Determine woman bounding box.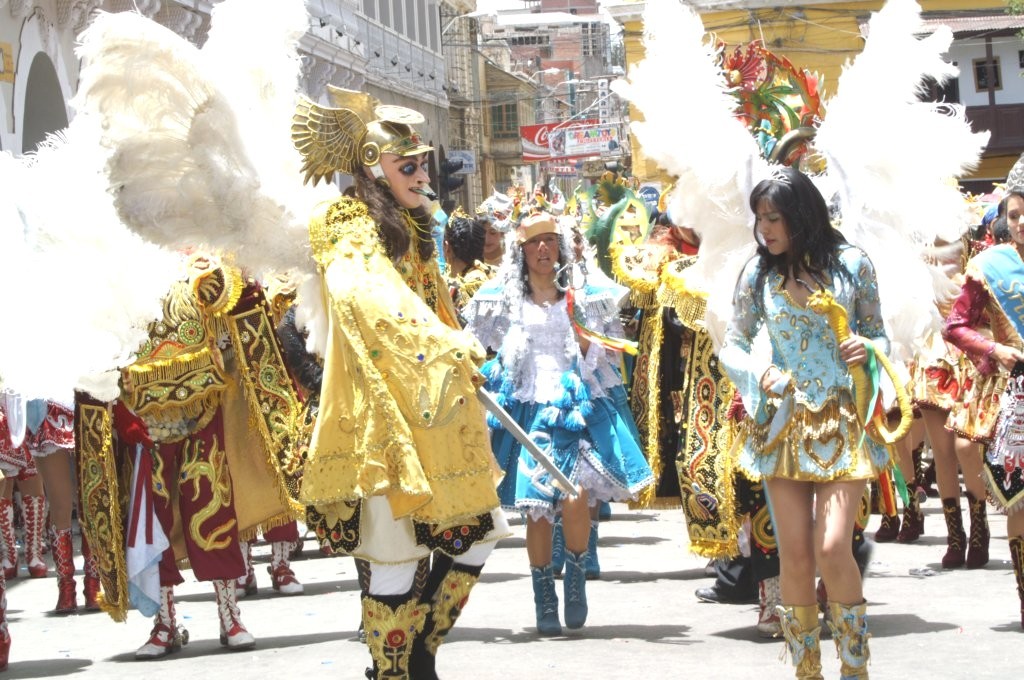
Determined: pyautogui.locateOnScreen(288, 87, 517, 679).
